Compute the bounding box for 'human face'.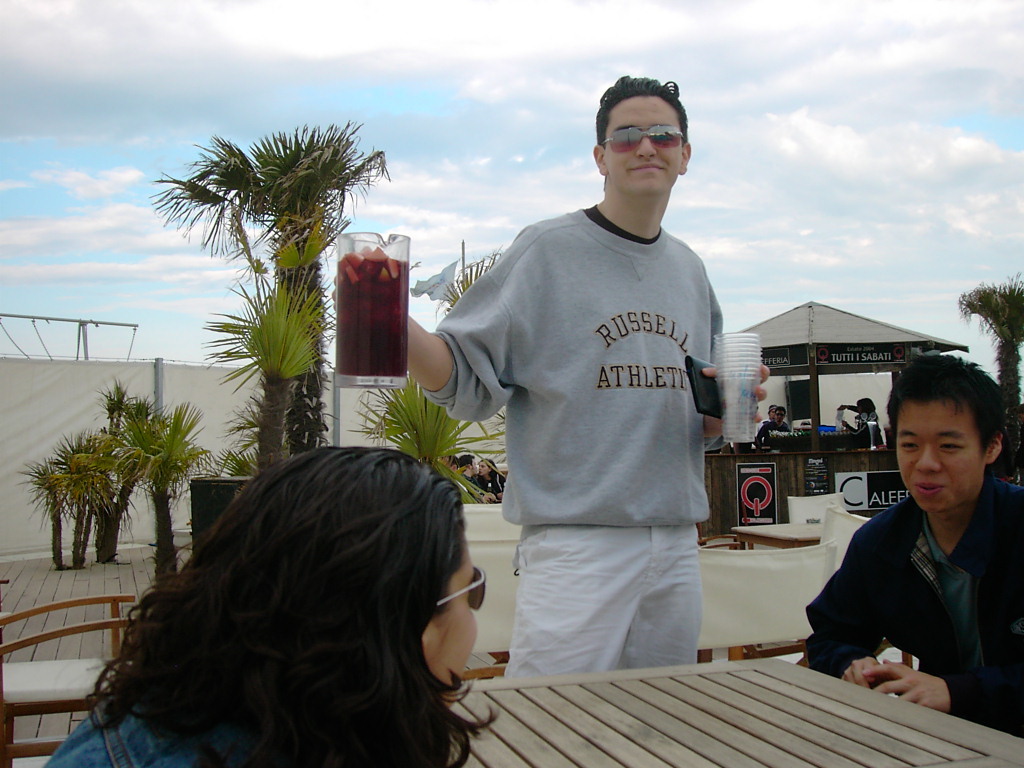
[897, 398, 988, 512].
